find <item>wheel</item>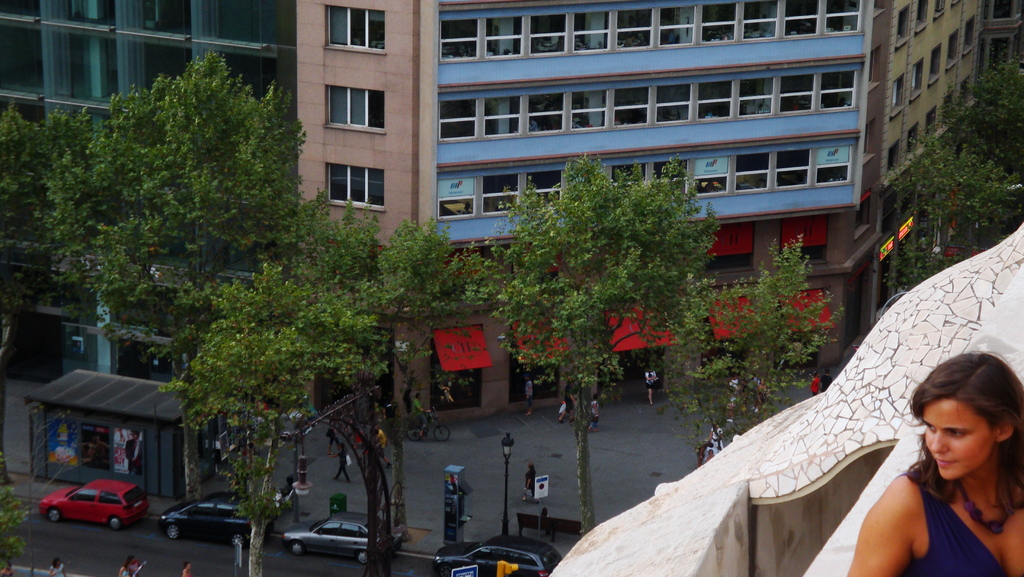
{"x1": 42, "y1": 505, "x2": 63, "y2": 526}
